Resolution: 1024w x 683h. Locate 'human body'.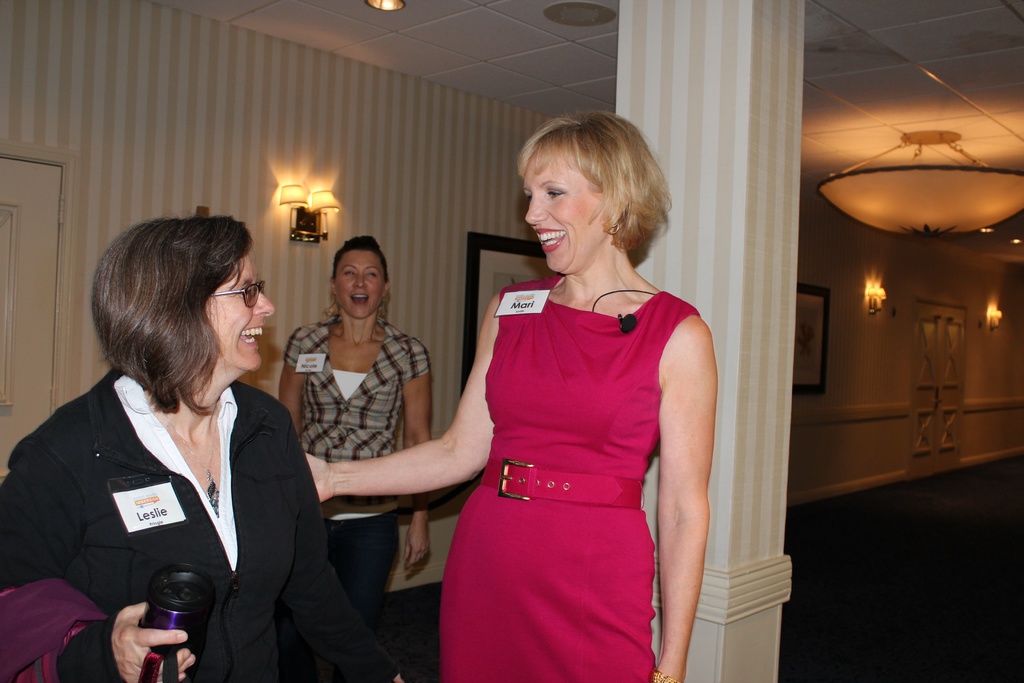
BBox(265, 154, 738, 682).
